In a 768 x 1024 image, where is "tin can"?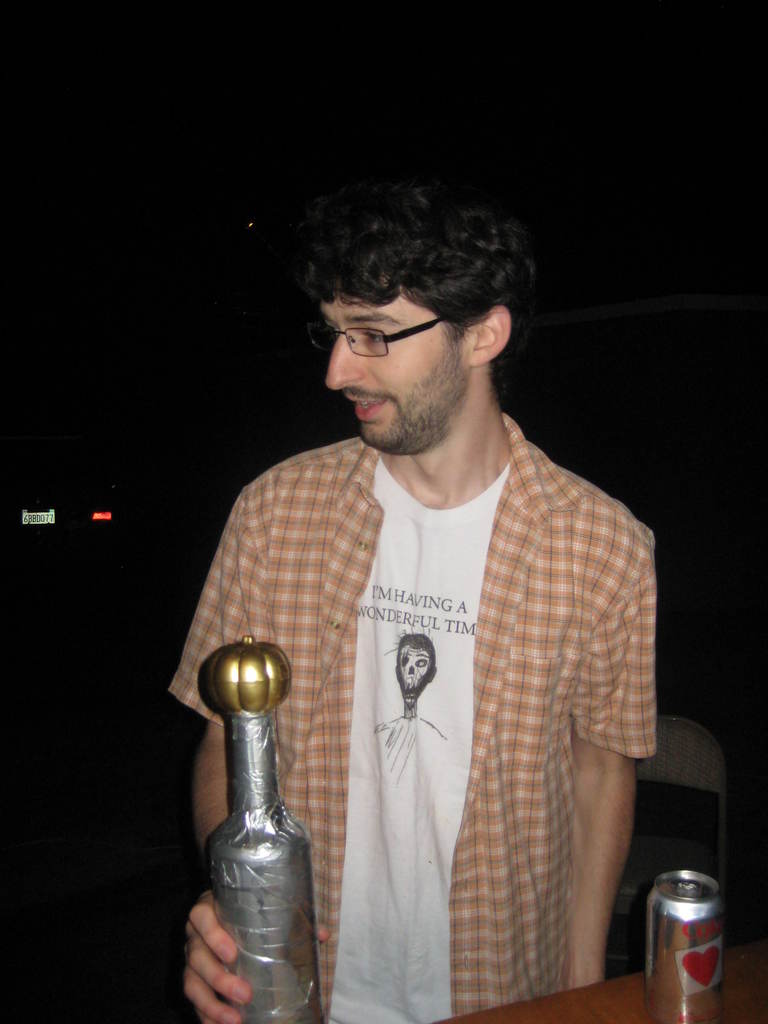
x1=648 y1=867 x2=724 y2=1020.
